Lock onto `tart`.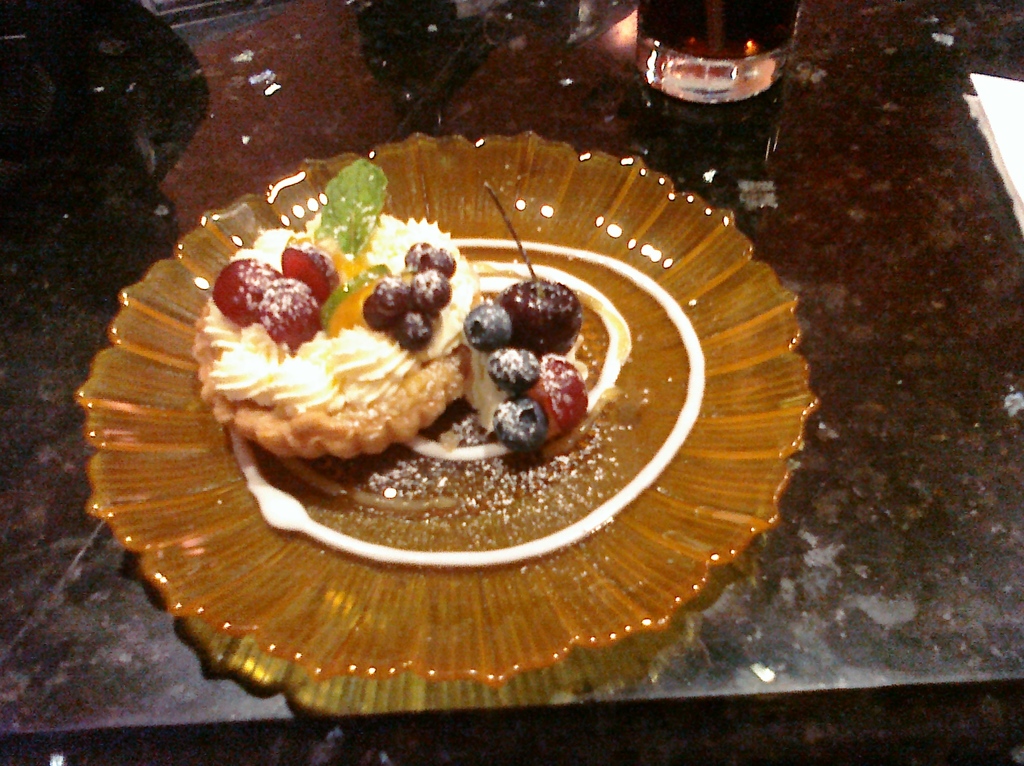
Locked: 198/151/587/459.
